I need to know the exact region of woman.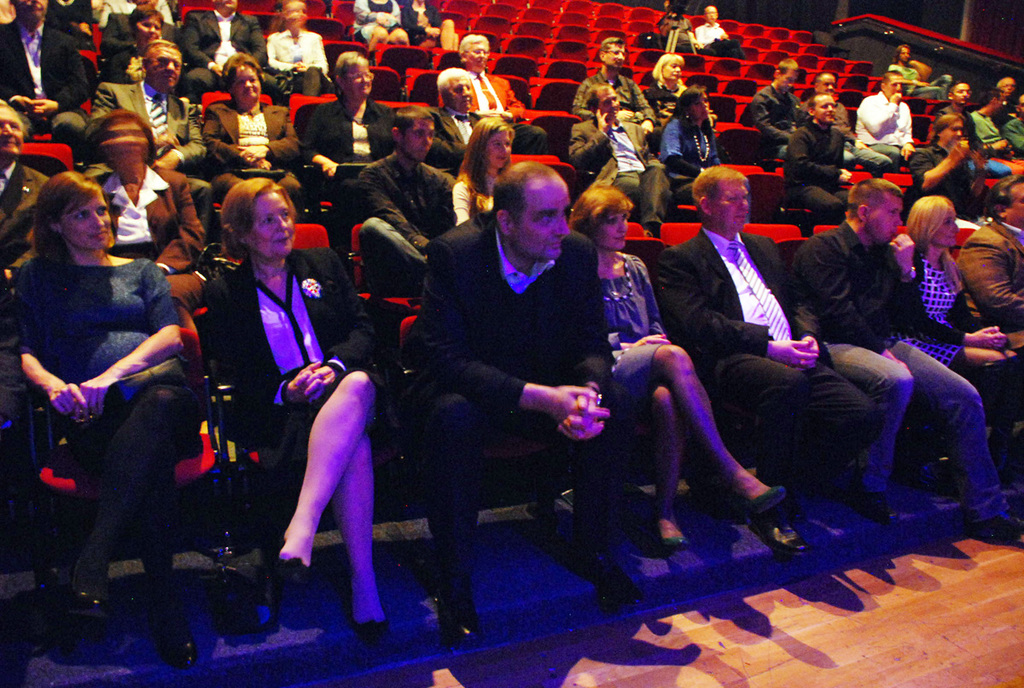
Region: {"left": 643, "top": 50, "right": 691, "bottom": 110}.
